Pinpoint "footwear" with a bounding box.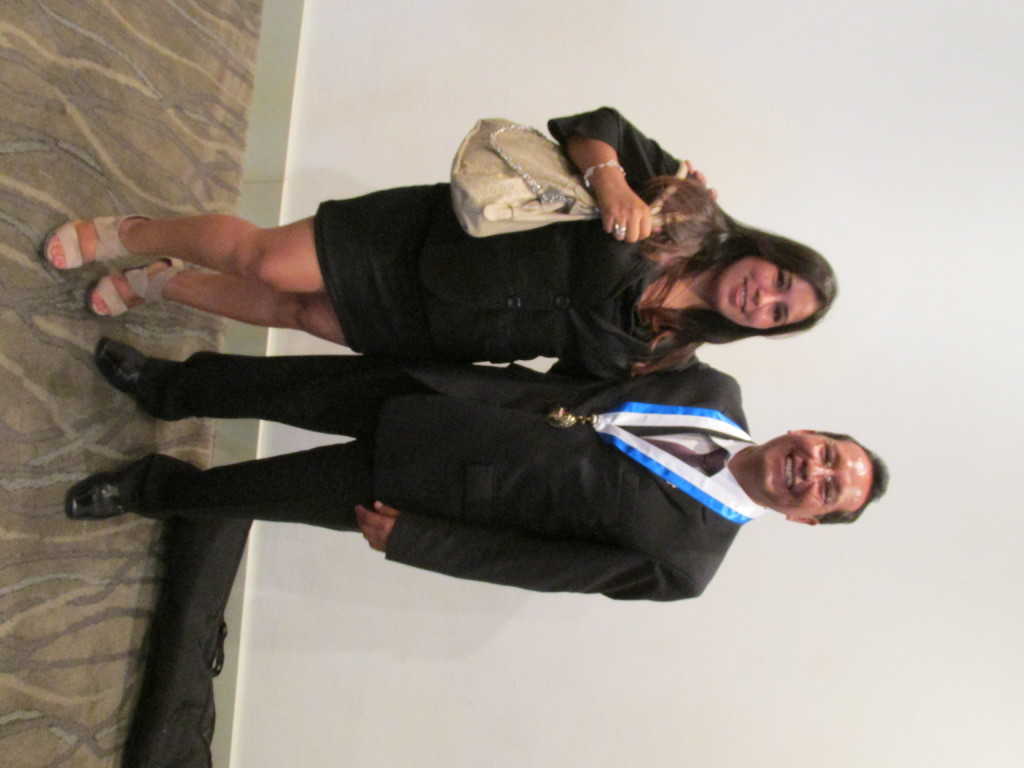
(68, 474, 133, 521).
